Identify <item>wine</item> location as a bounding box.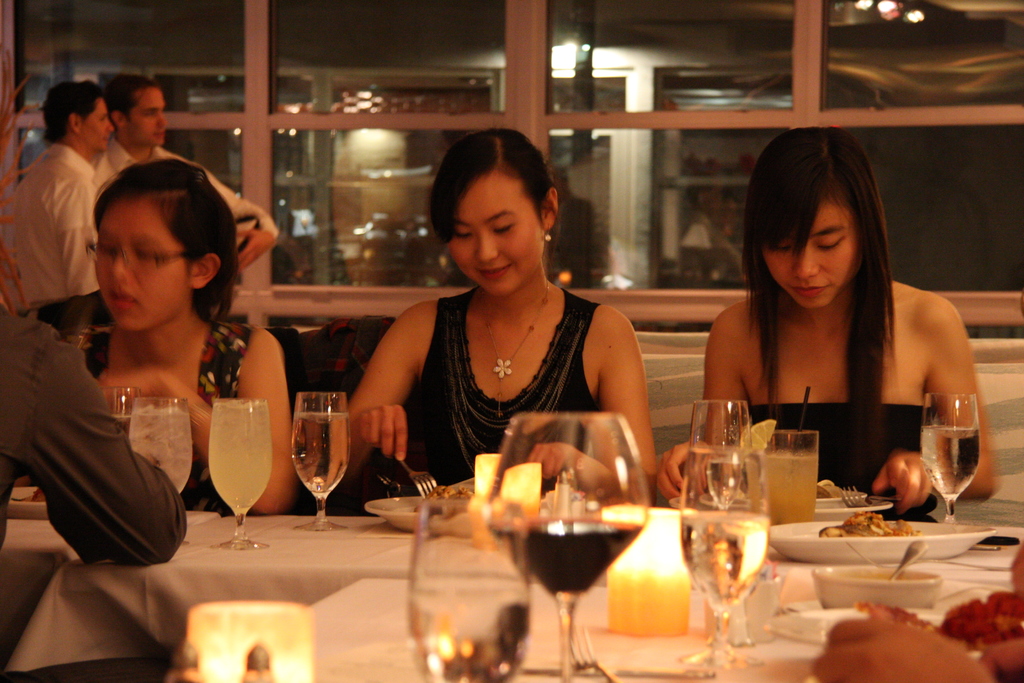
<region>134, 408, 191, 492</region>.
